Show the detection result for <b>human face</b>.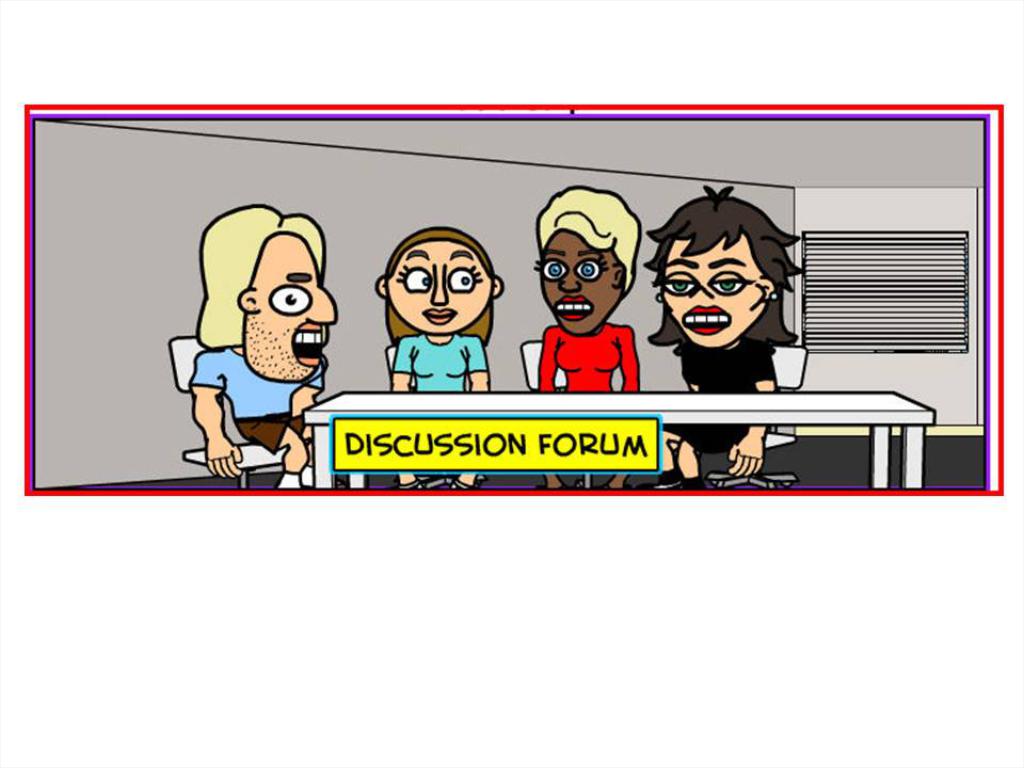
<box>259,230,339,387</box>.
